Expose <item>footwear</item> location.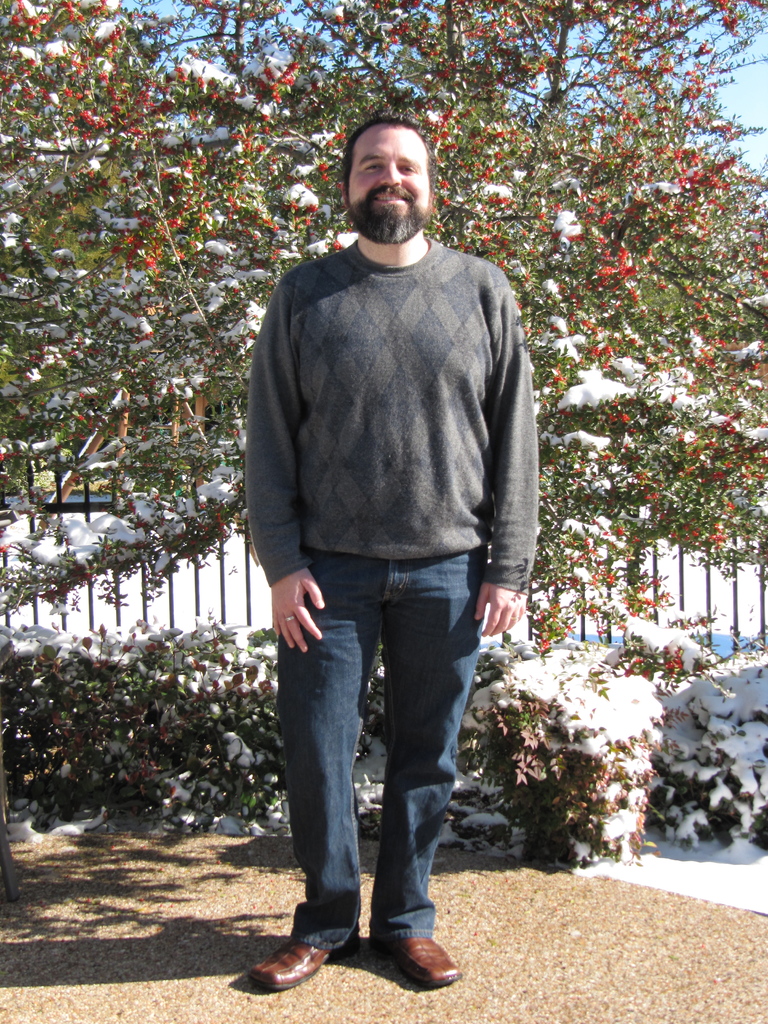
Exposed at 372 941 460 988.
